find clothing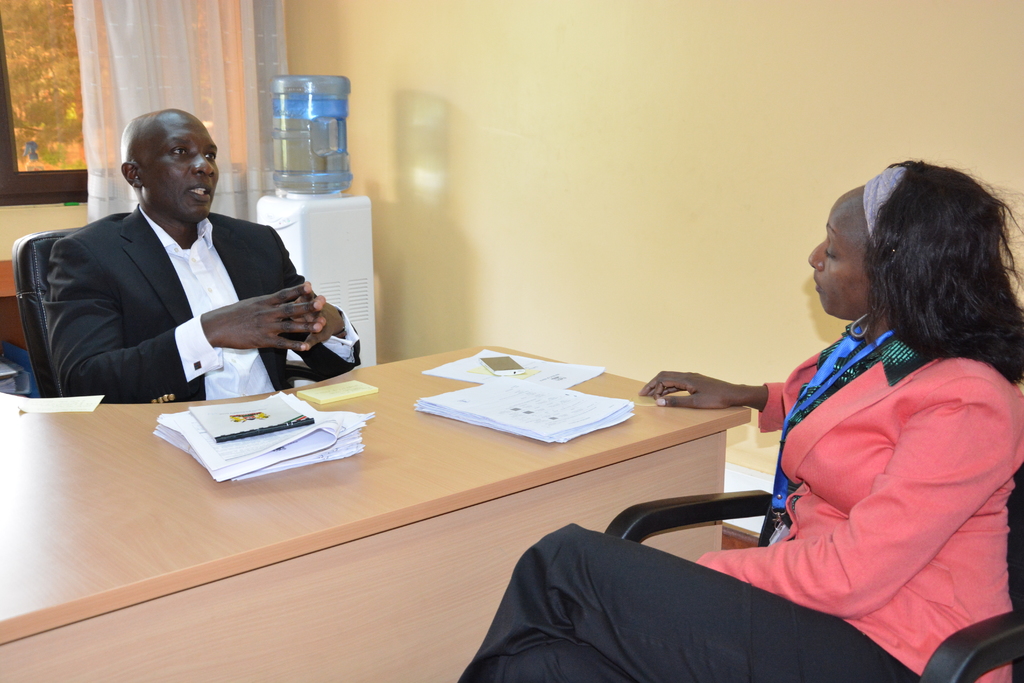
x1=460 y1=318 x2=1023 y2=682
